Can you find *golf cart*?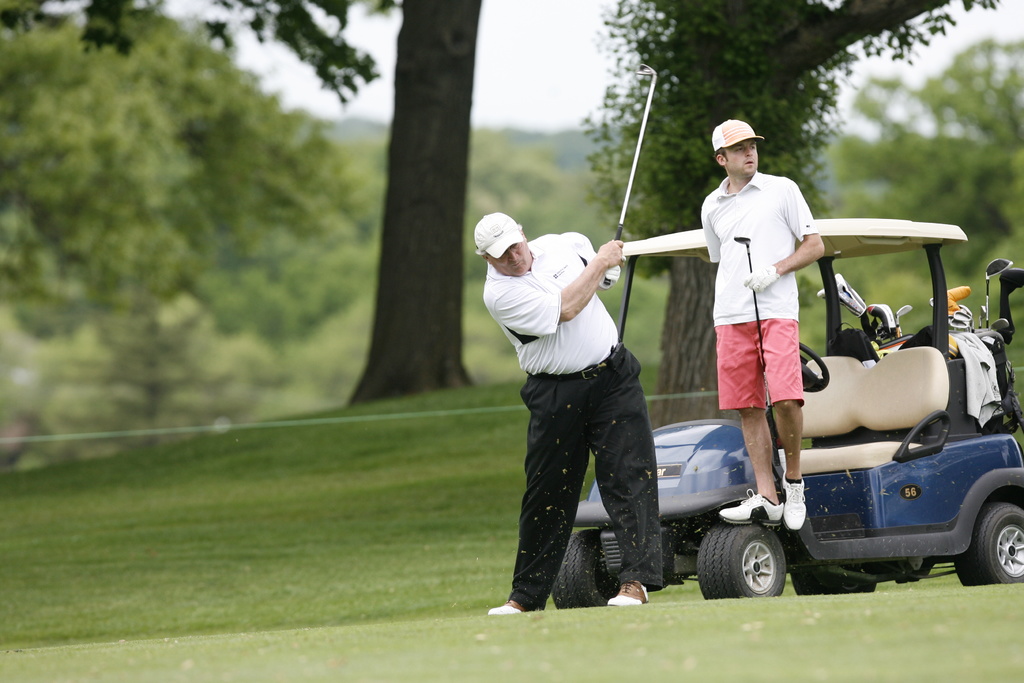
Yes, bounding box: l=547, t=219, r=1023, b=609.
